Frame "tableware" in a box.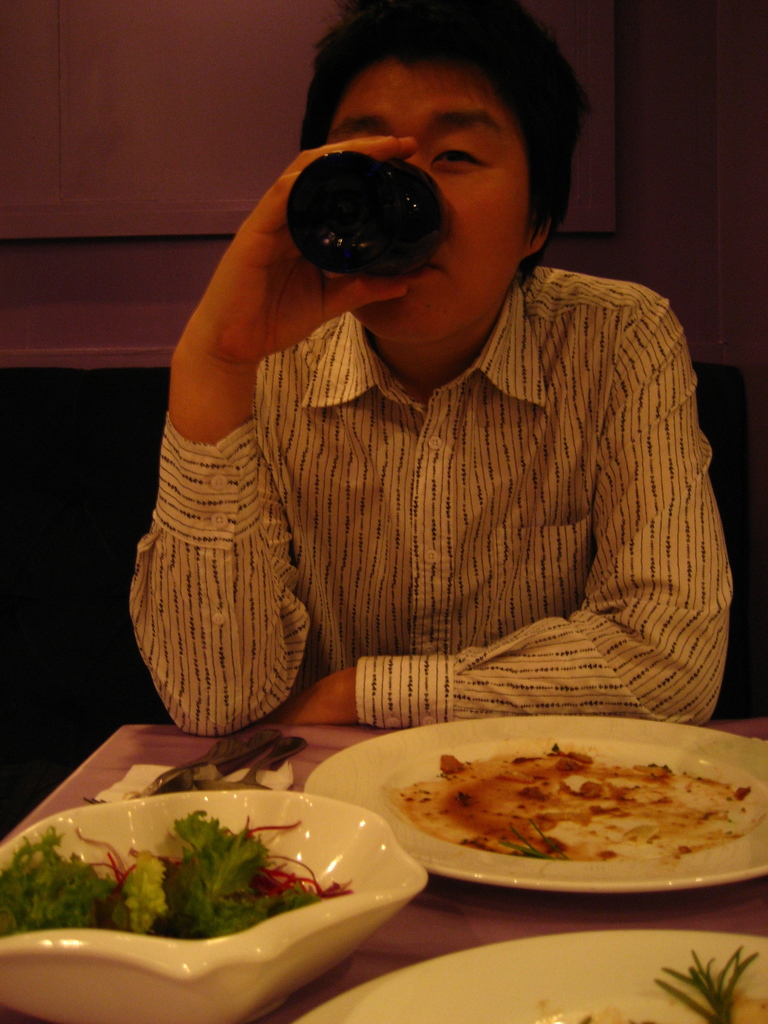
(280, 924, 767, 1023).
